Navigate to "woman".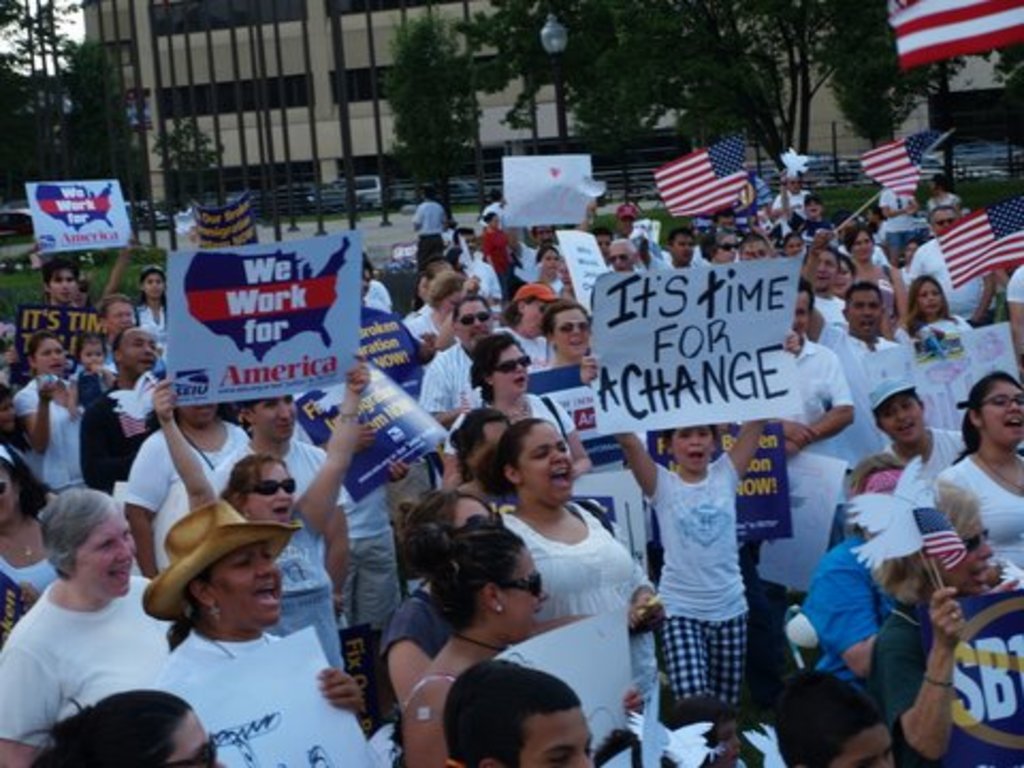
Navigation target: x1=405 y1=260 x2=465 y2=361.
